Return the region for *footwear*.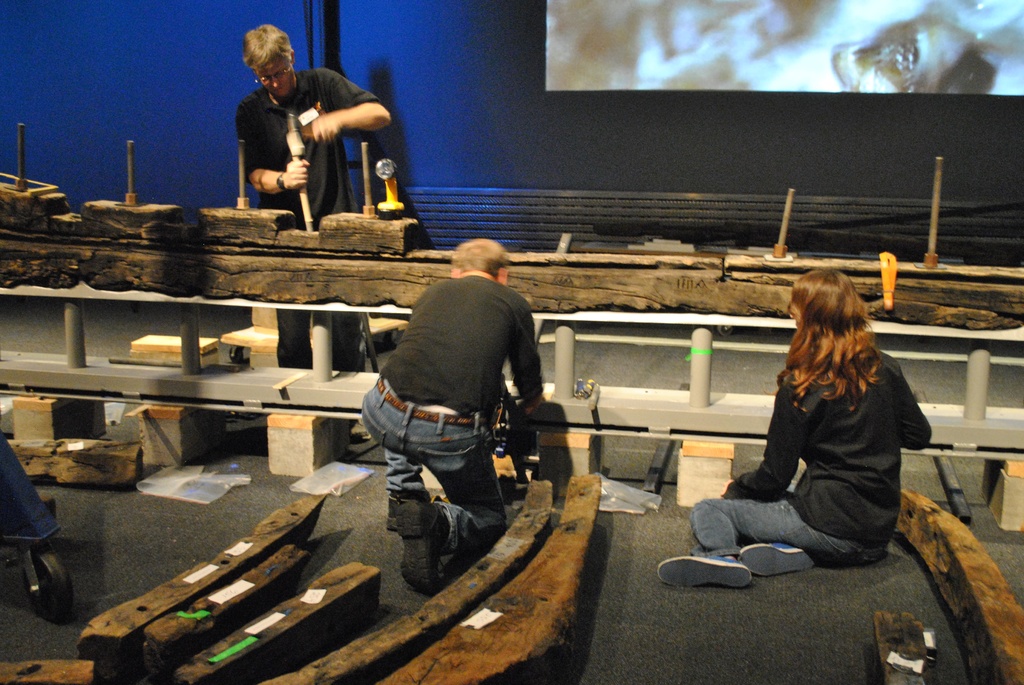
locate(394, 498, 452, 596).
